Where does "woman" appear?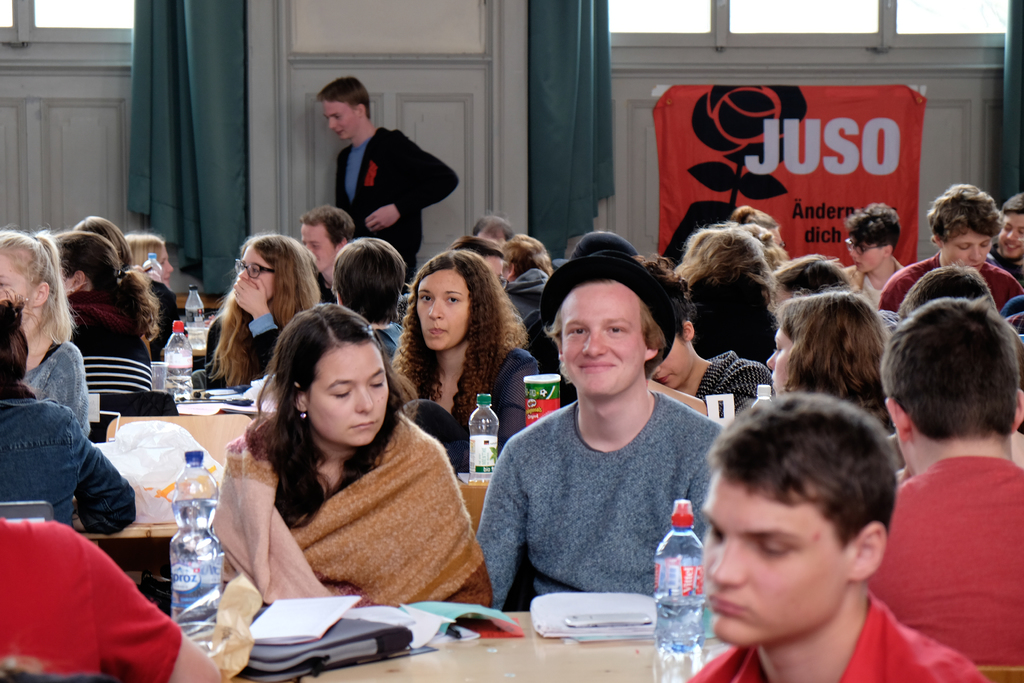
Appears at [386, 251, 542, 479].
